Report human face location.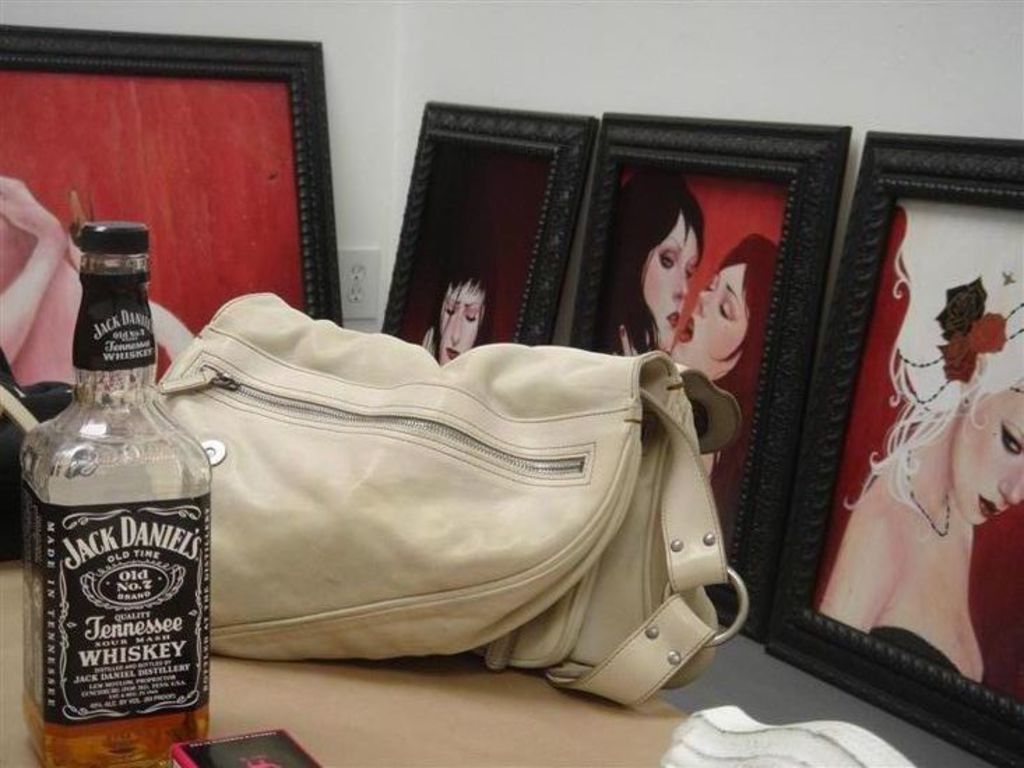
Report: pyautogui.locateOnScreen(439, 279, 488, 363).
